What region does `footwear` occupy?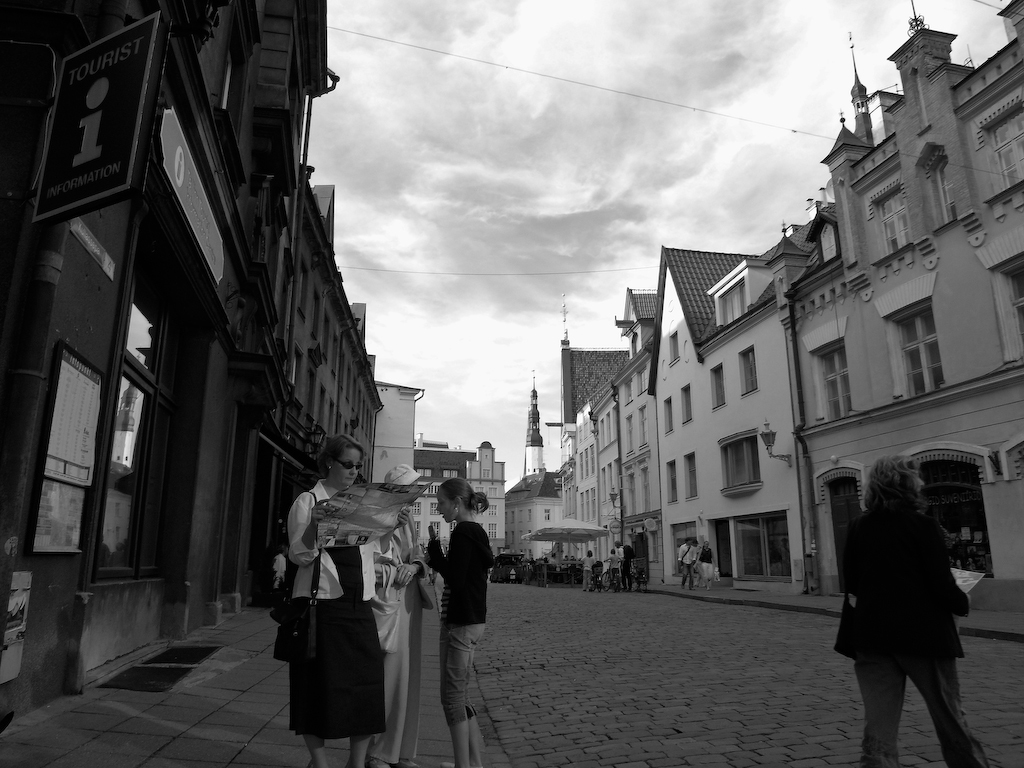
[x1=591, y1=585, x2=594, y2=589].
